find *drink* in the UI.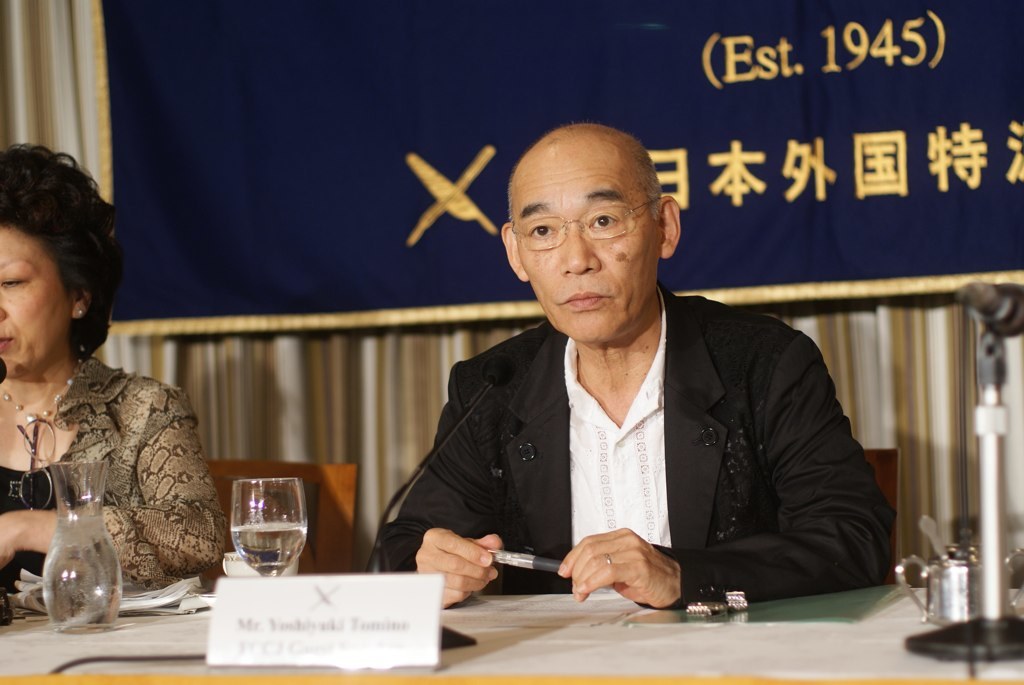
UI element at box(228, 476, 314, 573).
